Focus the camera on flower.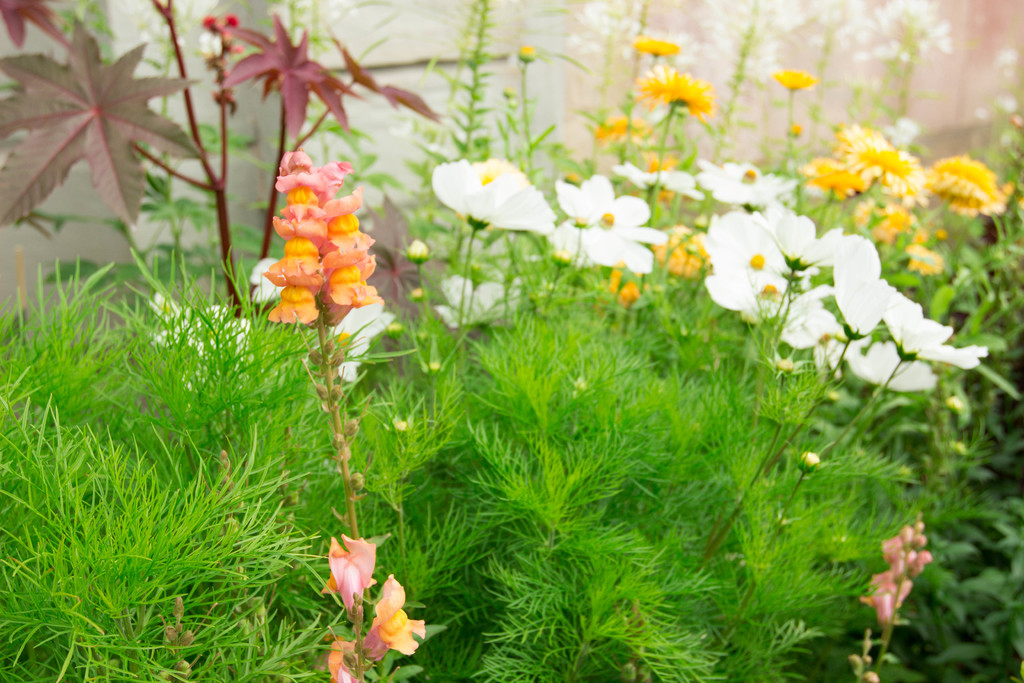
Focus region: [x1=306, y1=634, x2=362, y2=682].
